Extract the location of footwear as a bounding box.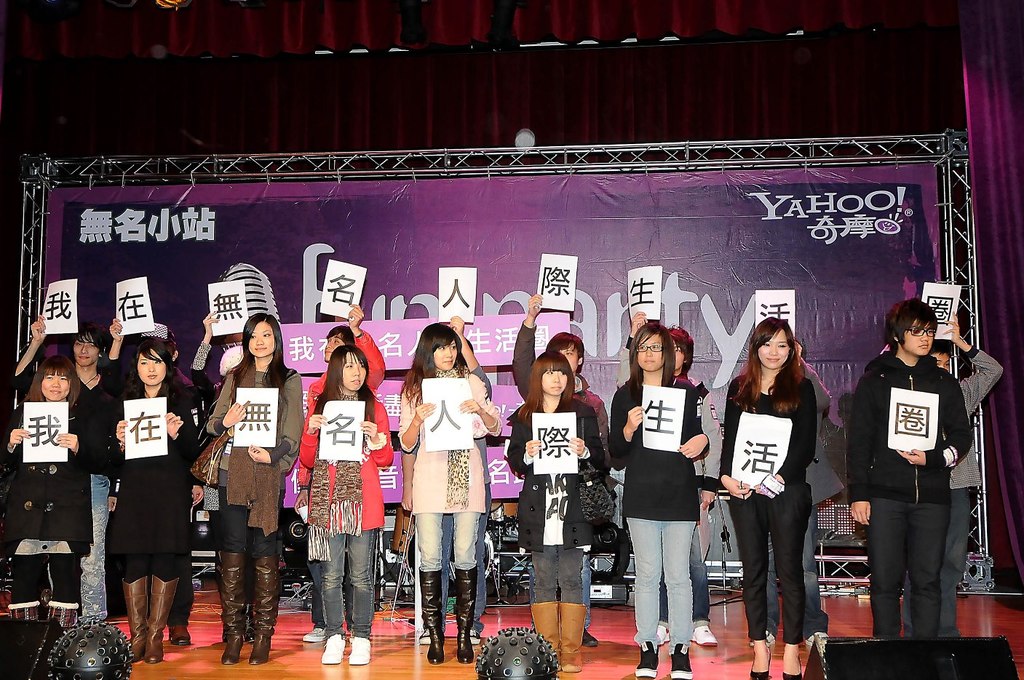
select_region(780, 655, 803, 679).
